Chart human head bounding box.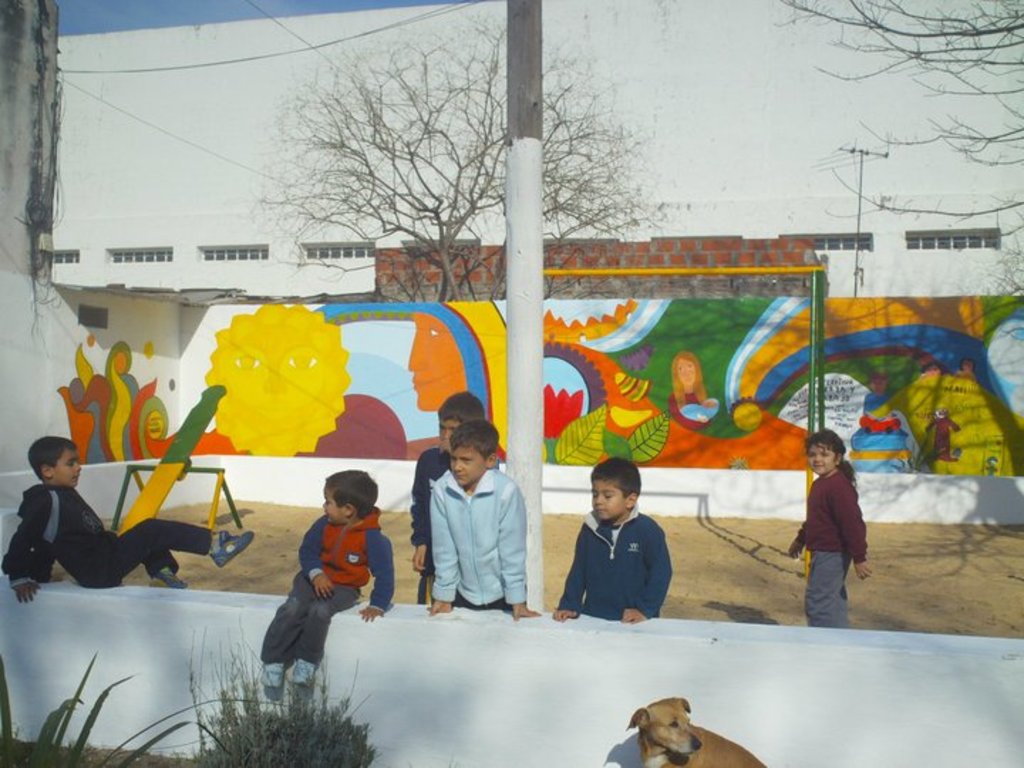
Charted: bbox(576, 466, 658, 538).
